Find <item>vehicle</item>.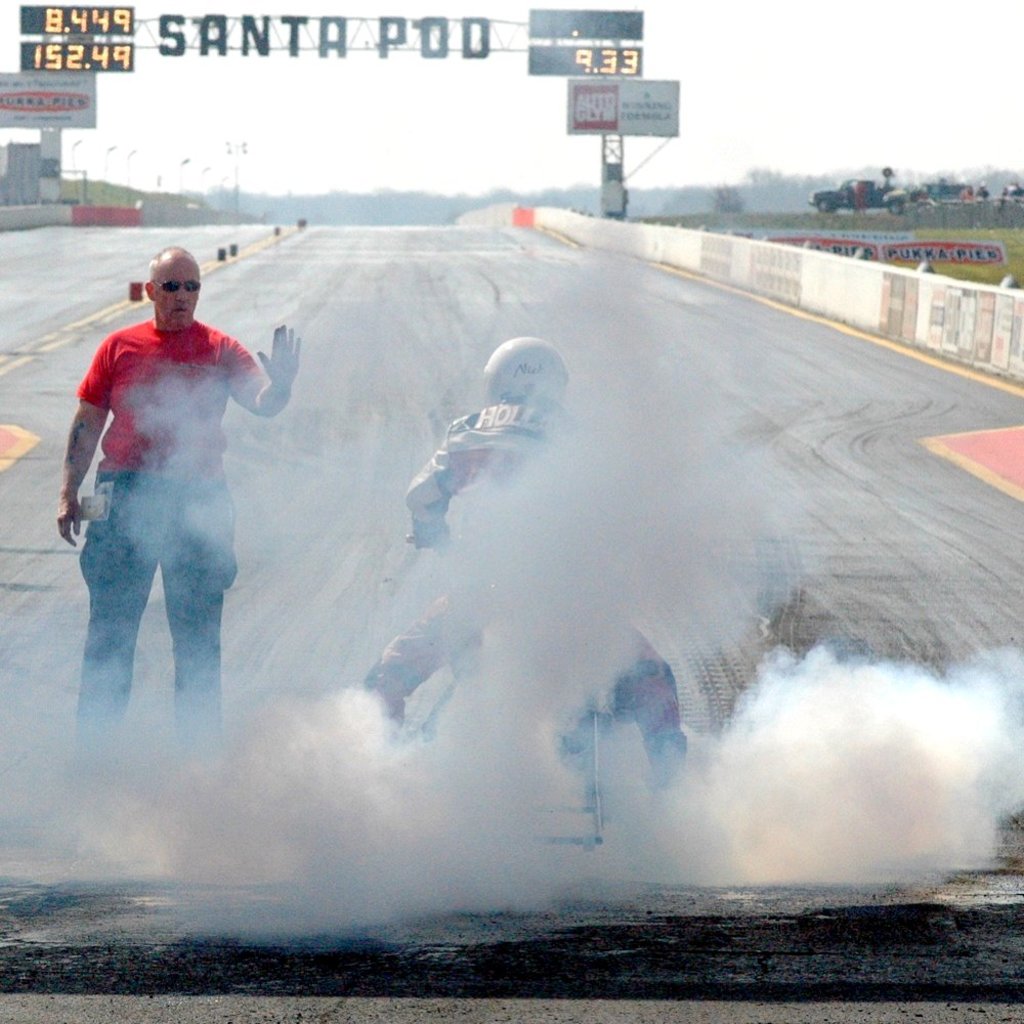
<bbox>905, 171, 978, 199</bbox>.
